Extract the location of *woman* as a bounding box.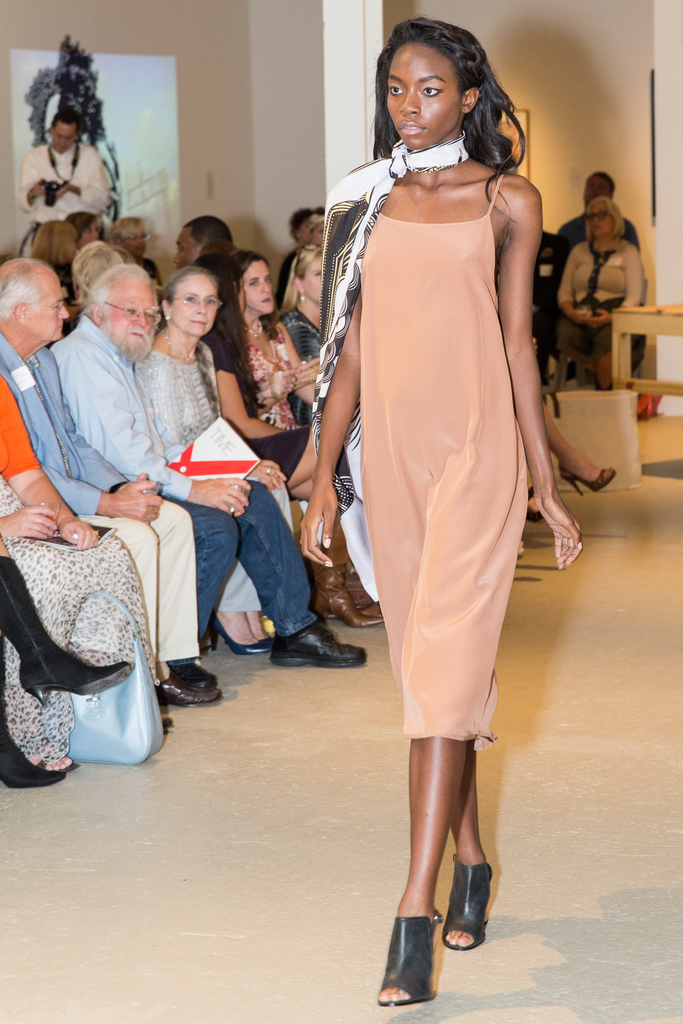
detection(0, 378, 148, 777).
